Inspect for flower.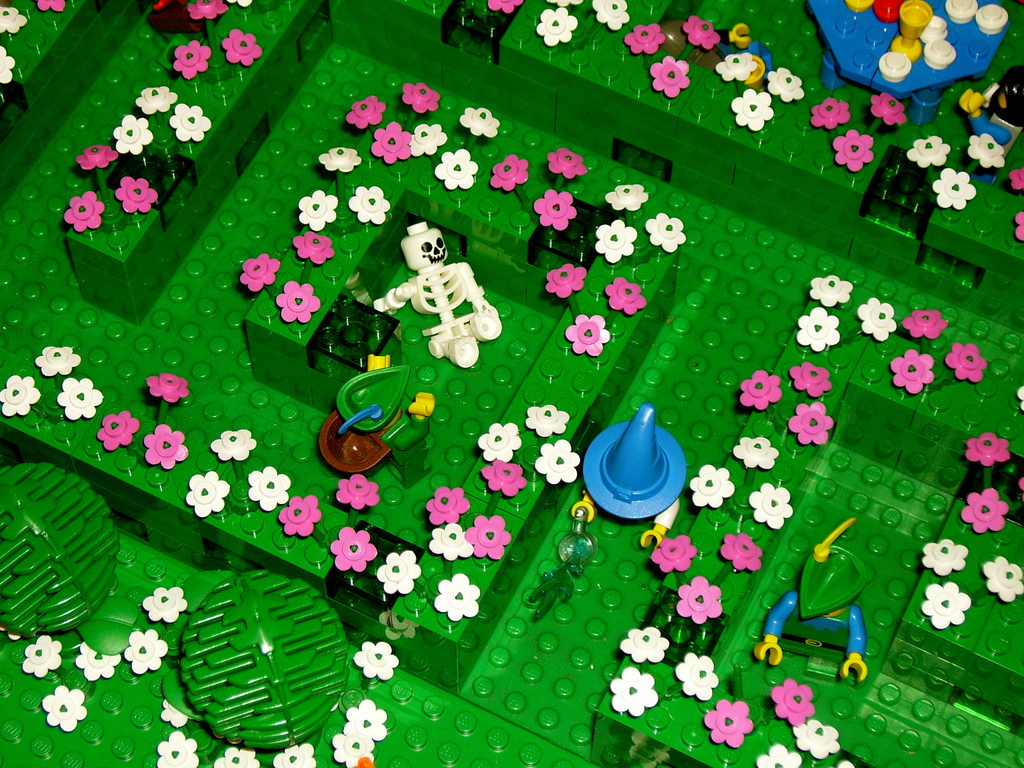
Inspection: bbox=[464, 511, 511, 561].
